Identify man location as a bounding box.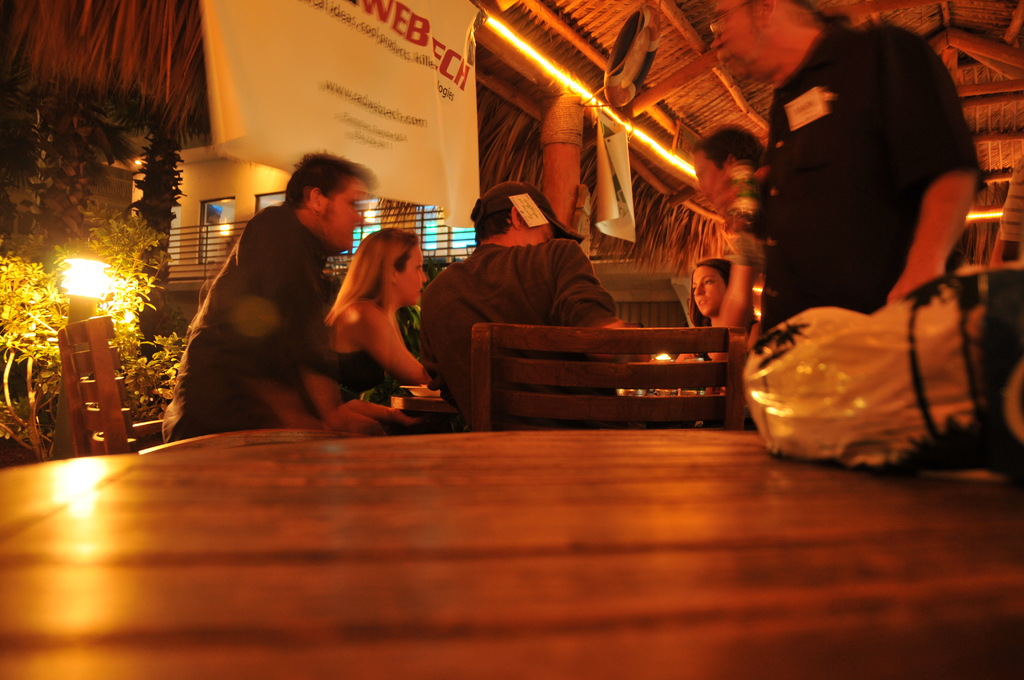
<region>421, 181, 627, 430</region>.
